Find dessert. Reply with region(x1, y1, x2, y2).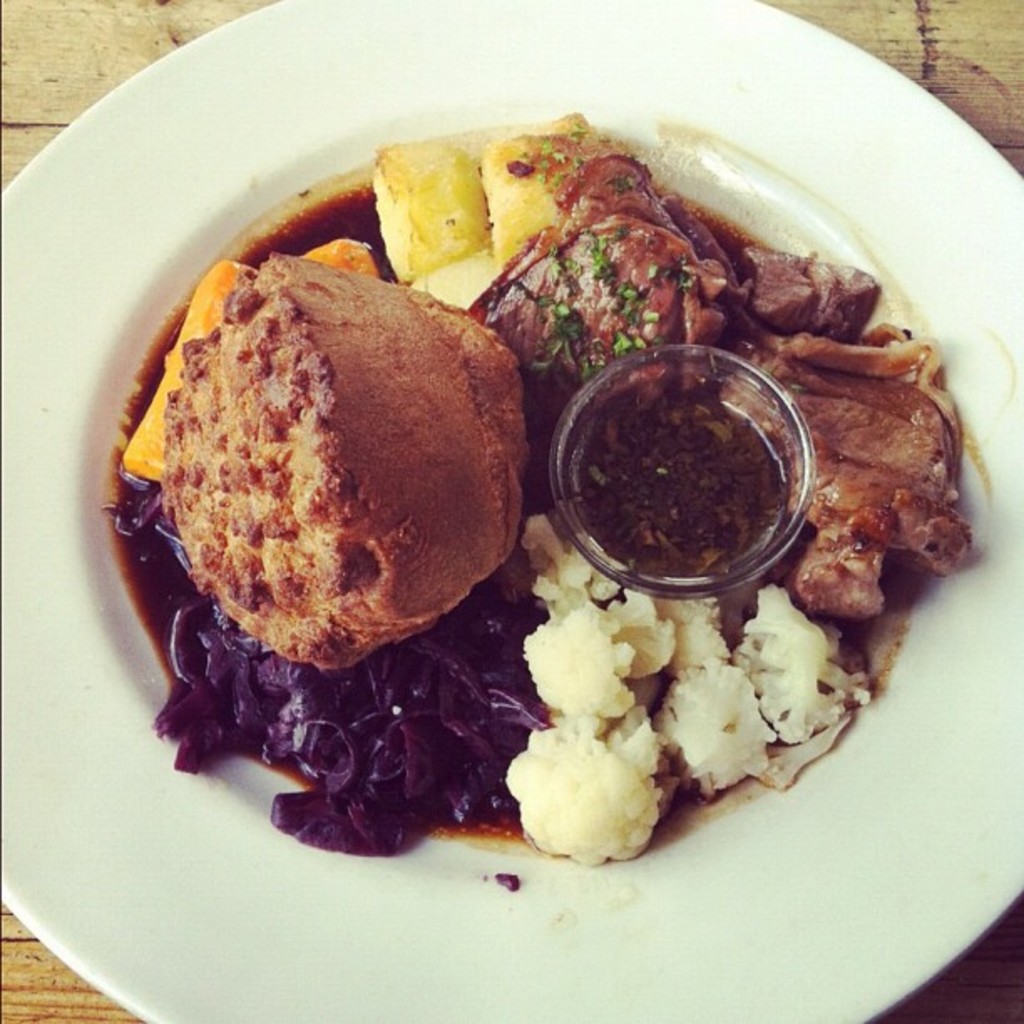
region(97, 120, 977, 860).
